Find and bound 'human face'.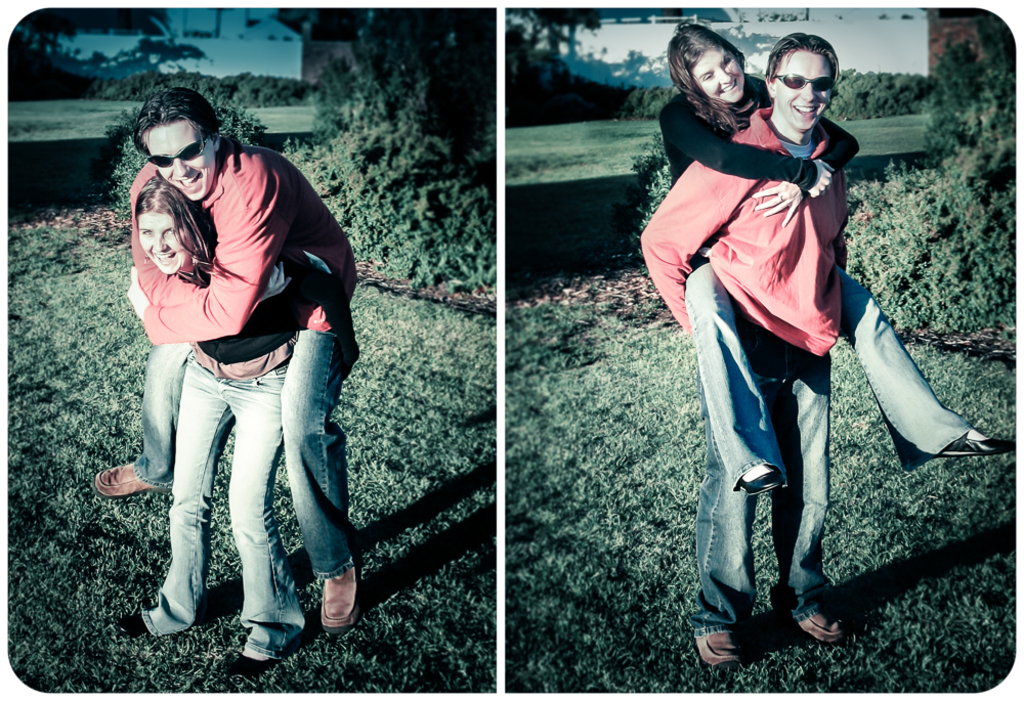
Bound: region(142, 122, 217, 204).
